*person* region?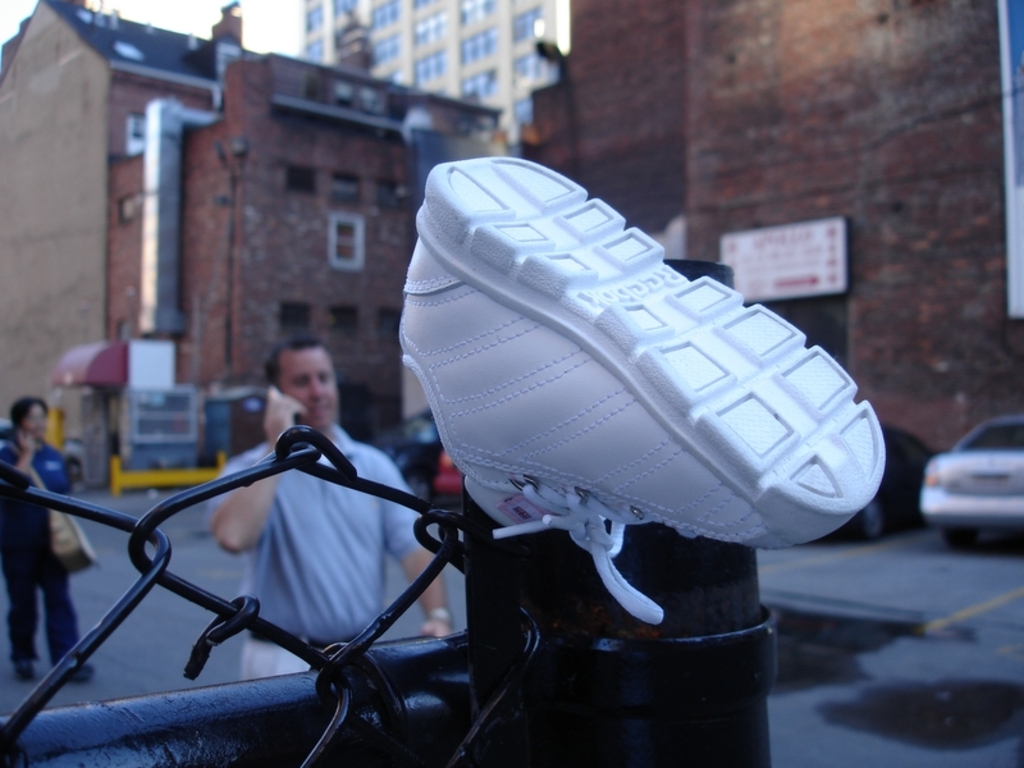
0, 387, 102, 685
